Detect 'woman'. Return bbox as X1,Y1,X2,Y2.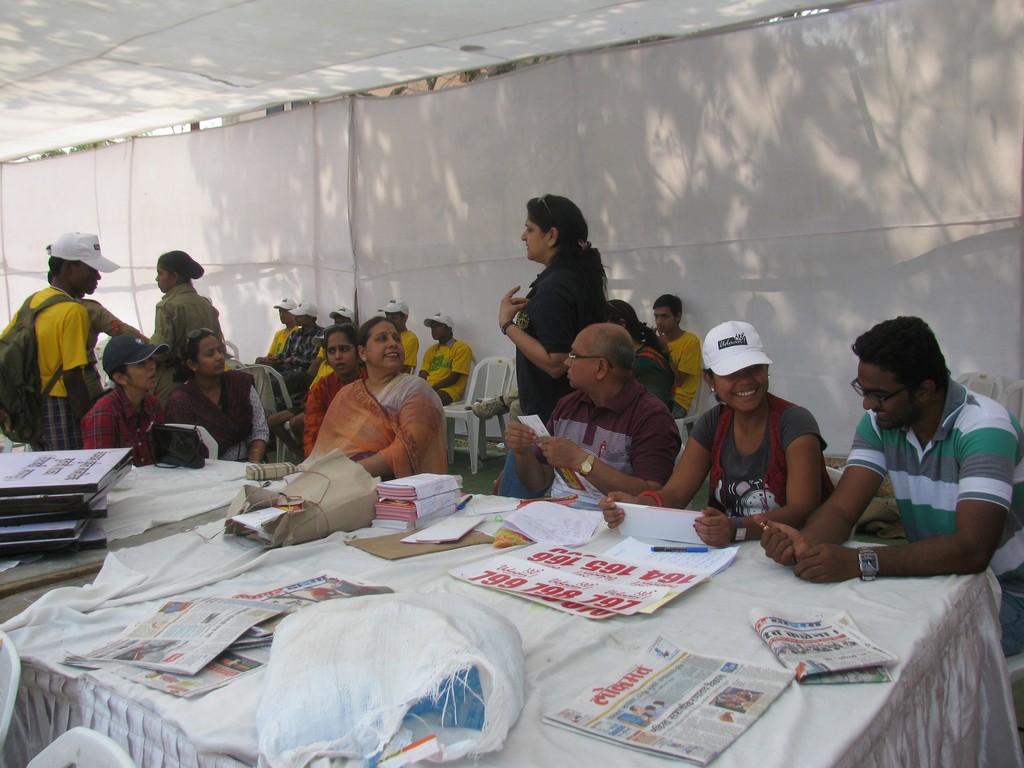
603,296,678,412.
